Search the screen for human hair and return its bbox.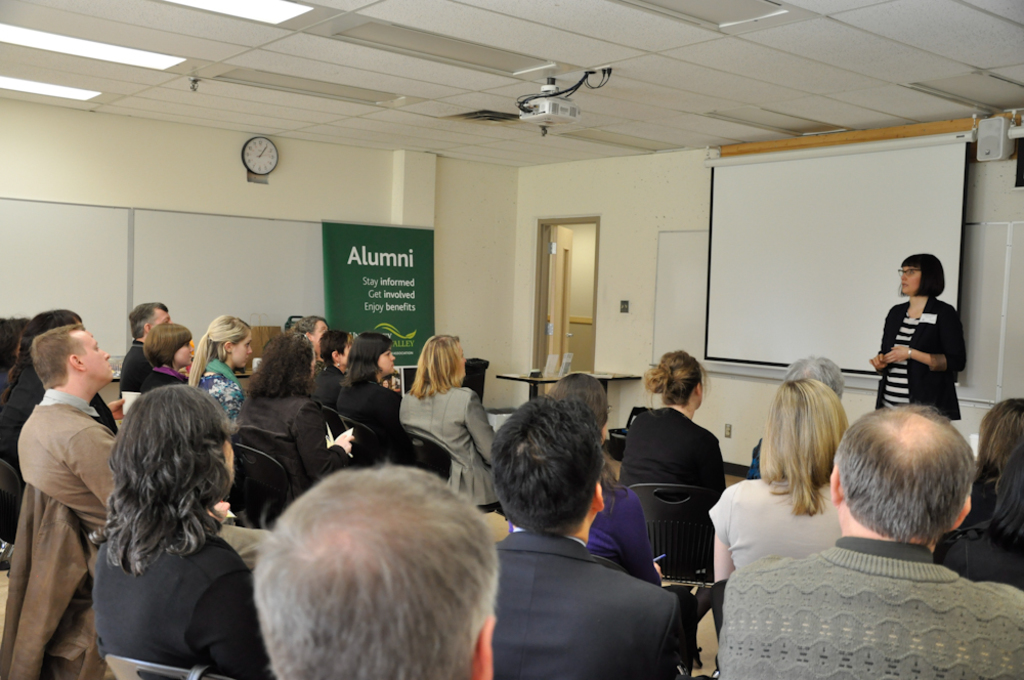
Found: rect(970, 396, 1023, 476).
